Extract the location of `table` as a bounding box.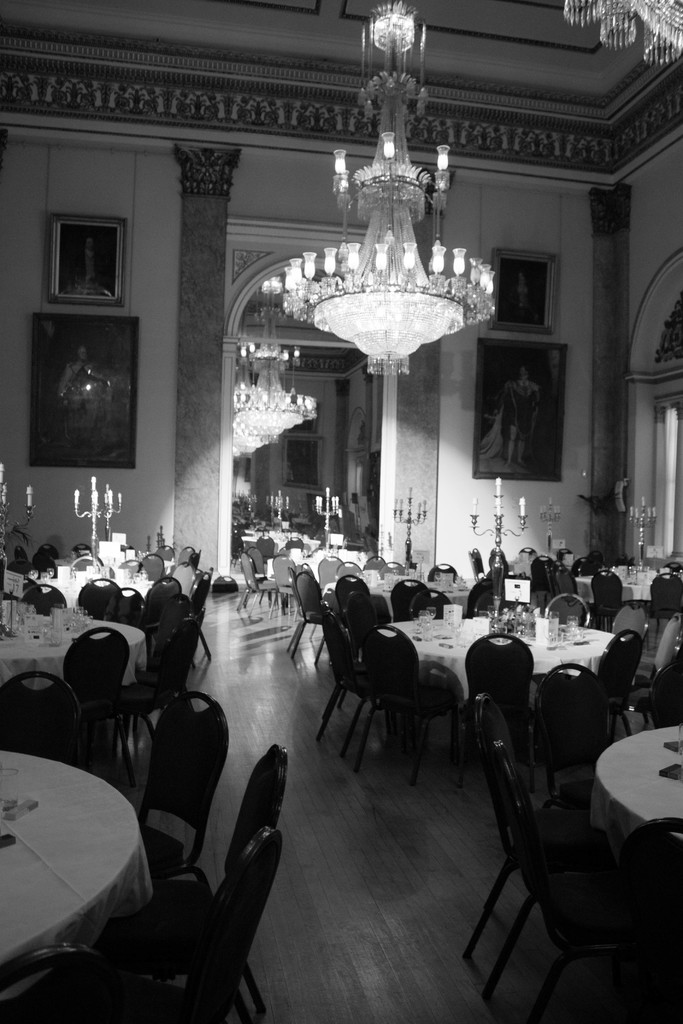
{"x1": 5, "y1": 757, "x2": 165, "y2": 1012}.
